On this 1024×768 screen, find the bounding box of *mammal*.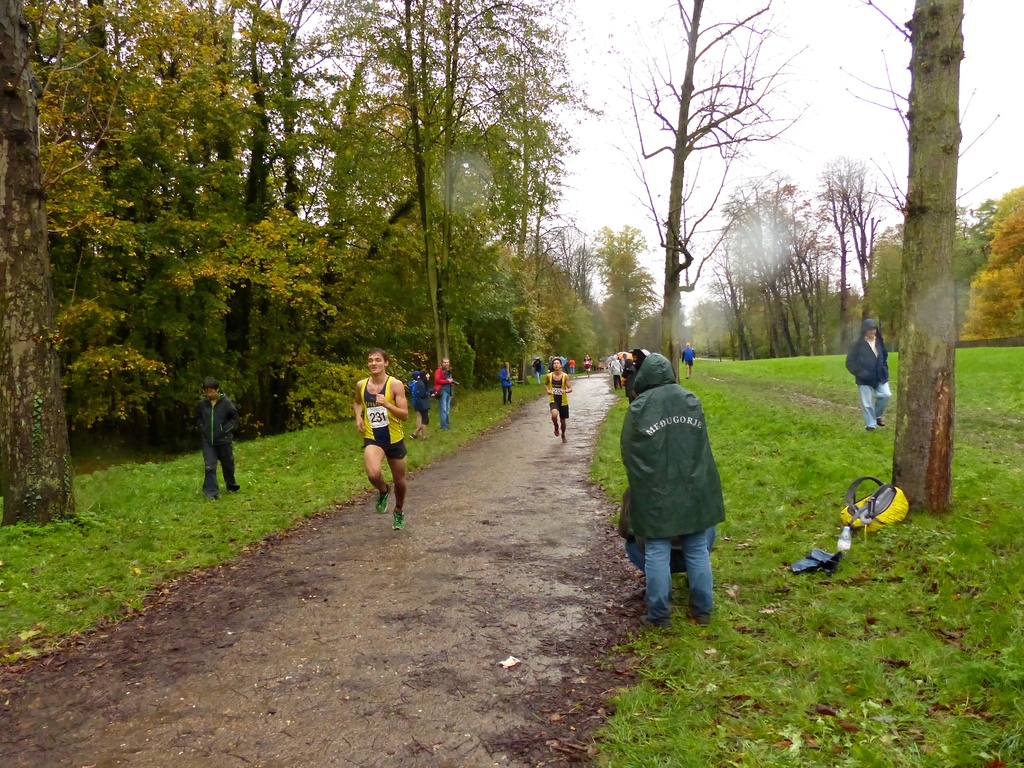
Bounding box: 496 362 515 404.
